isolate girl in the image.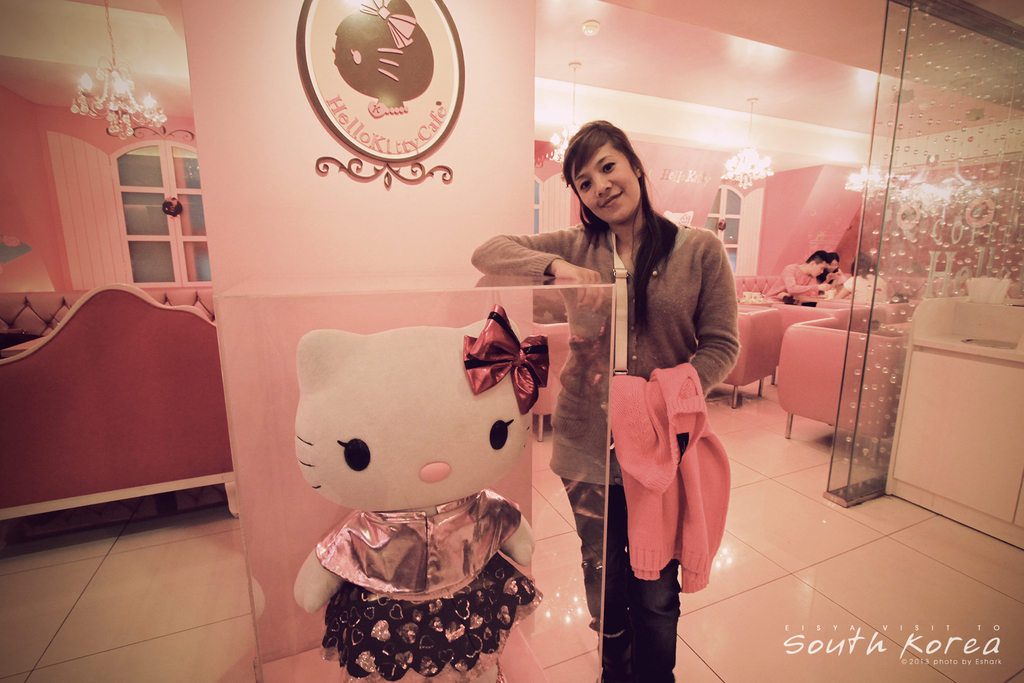
Isolated region: <region>468, 117, 740, 682</region>.
